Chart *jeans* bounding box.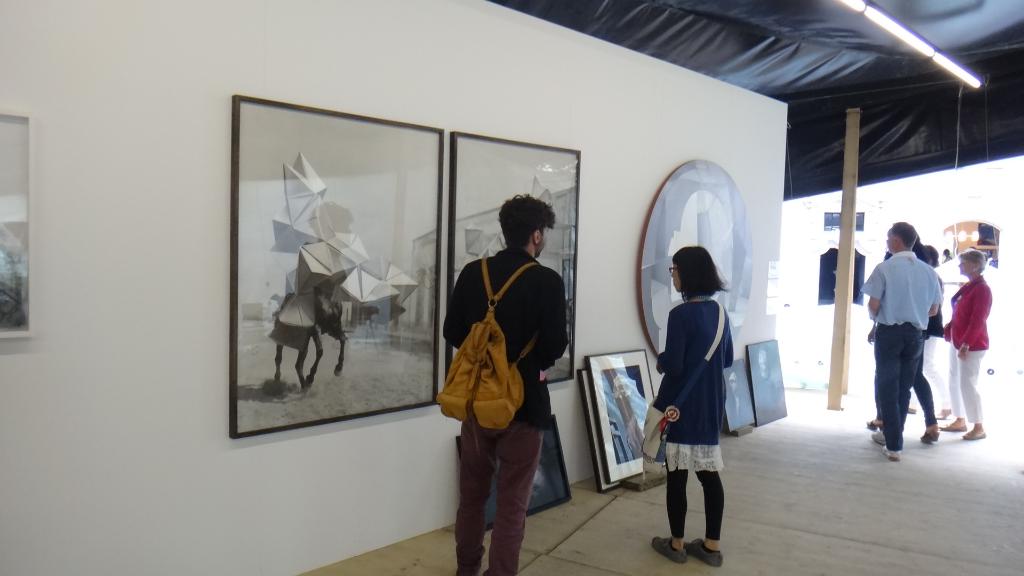
Charted: (left=449, top=413, right=549, bottom=575).
